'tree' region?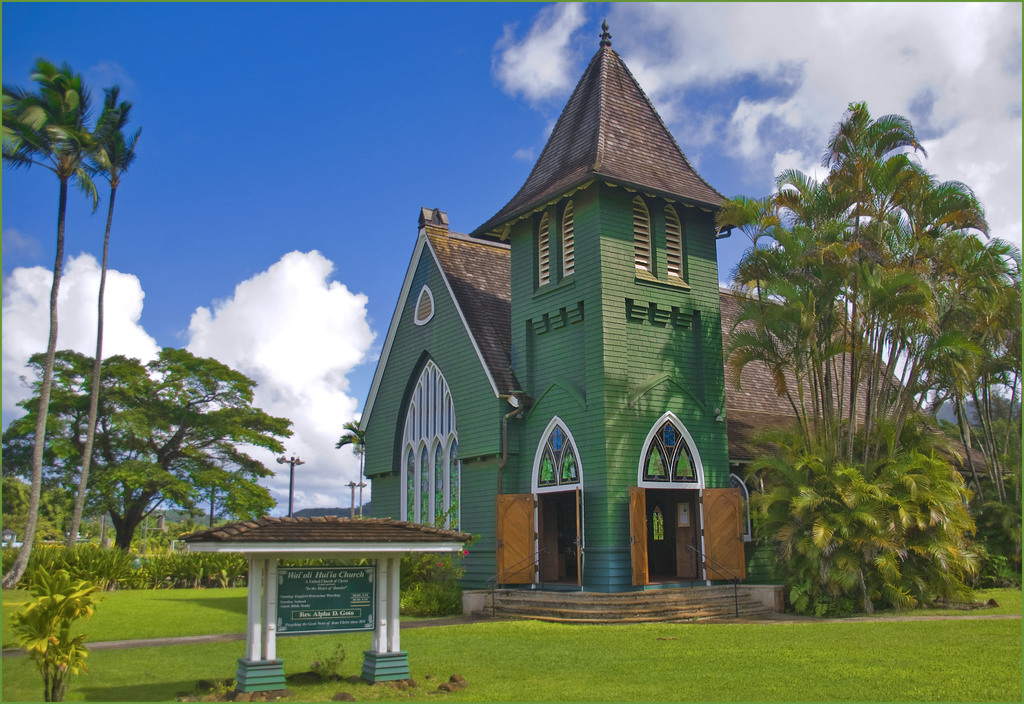
{"x1": 243, "y1": 531, "x2": 465, "y2": 628}
